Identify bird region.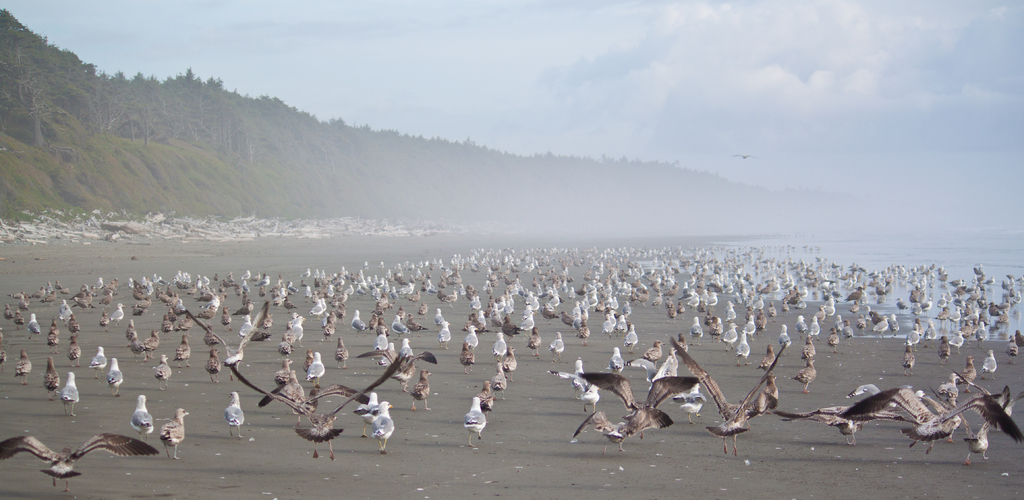
Region: crop(498, 347, 516, 370).
